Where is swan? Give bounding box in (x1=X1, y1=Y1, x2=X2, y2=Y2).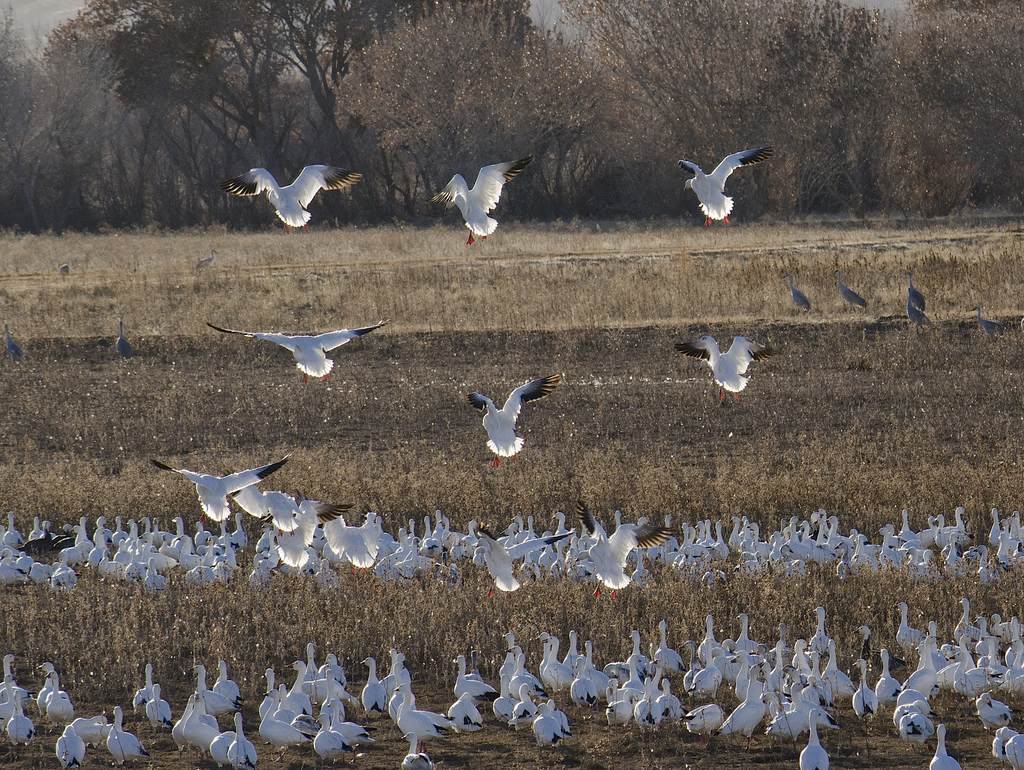
(x1=828, y1=520, x2=854, y2=548).
